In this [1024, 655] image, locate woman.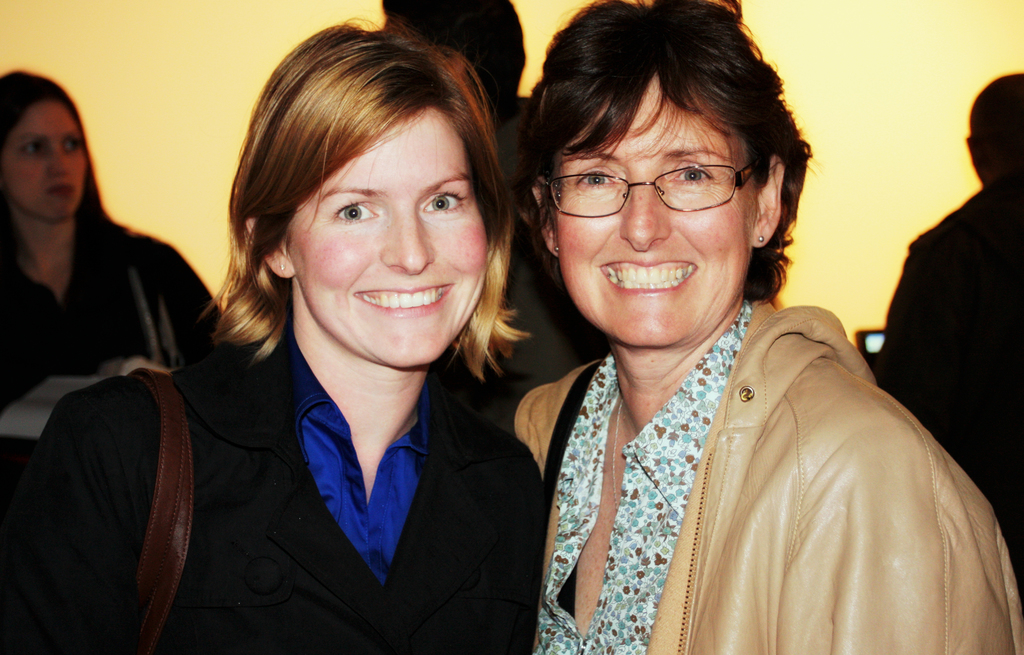
Bounding box: {"x1": 4, "y1": 14, "x2": 551, "y2": 654}.
